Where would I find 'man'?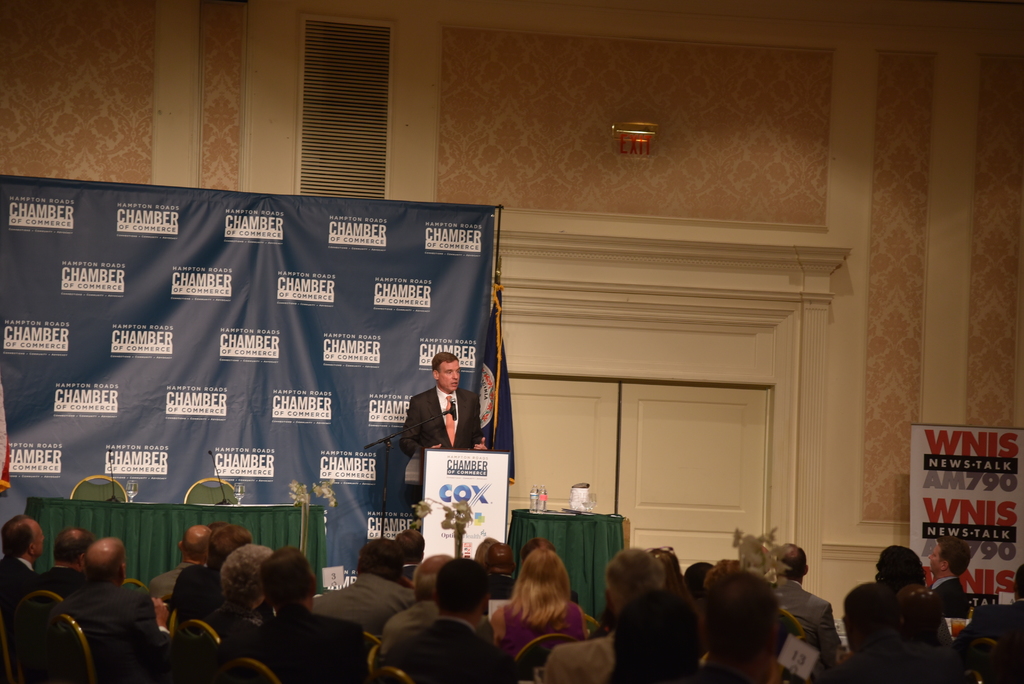
At detection(906, 534, 968, 620).
